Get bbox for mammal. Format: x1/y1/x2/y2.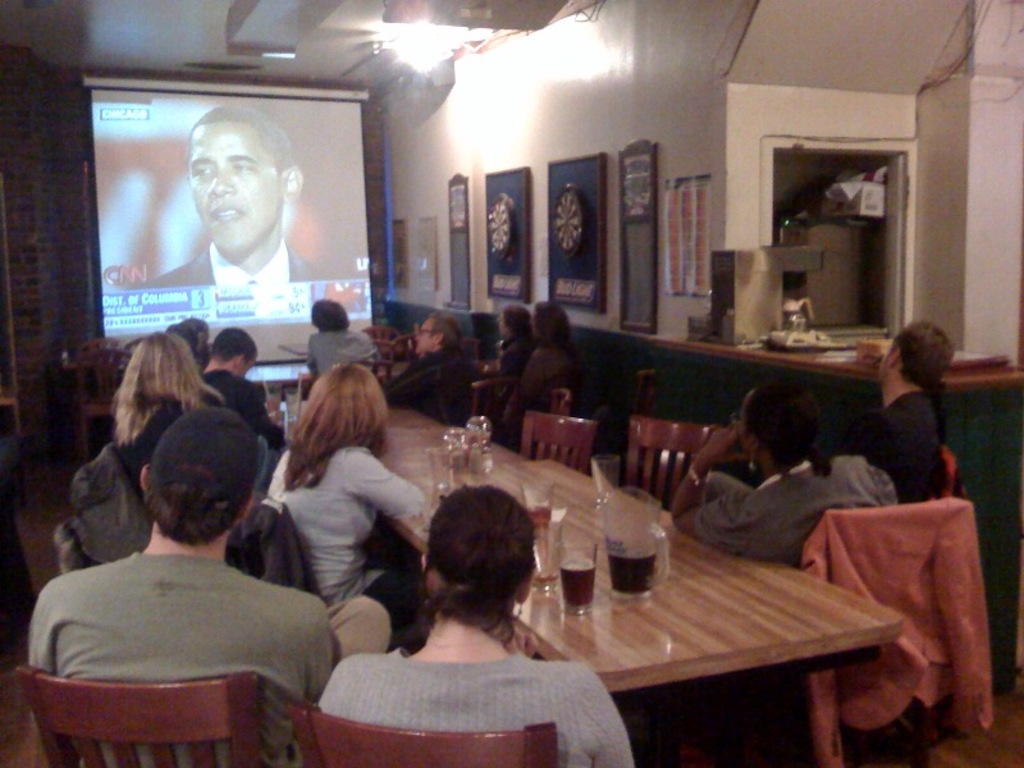
844/314/960/526.
